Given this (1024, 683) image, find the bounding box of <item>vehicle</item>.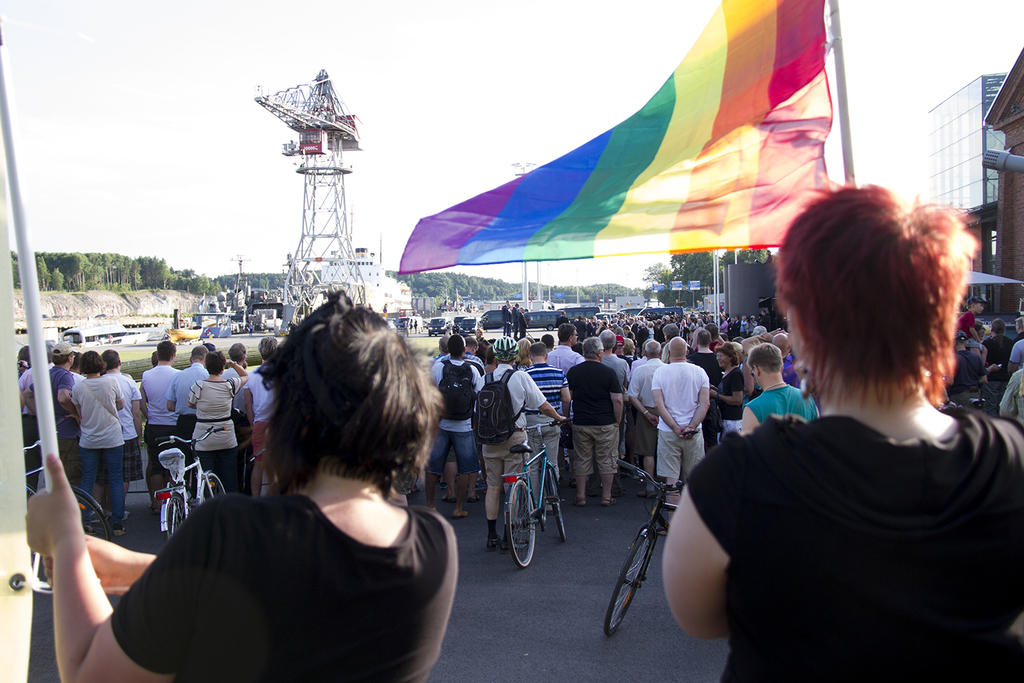
[left=391, top=313, right=409, bottom=327].
